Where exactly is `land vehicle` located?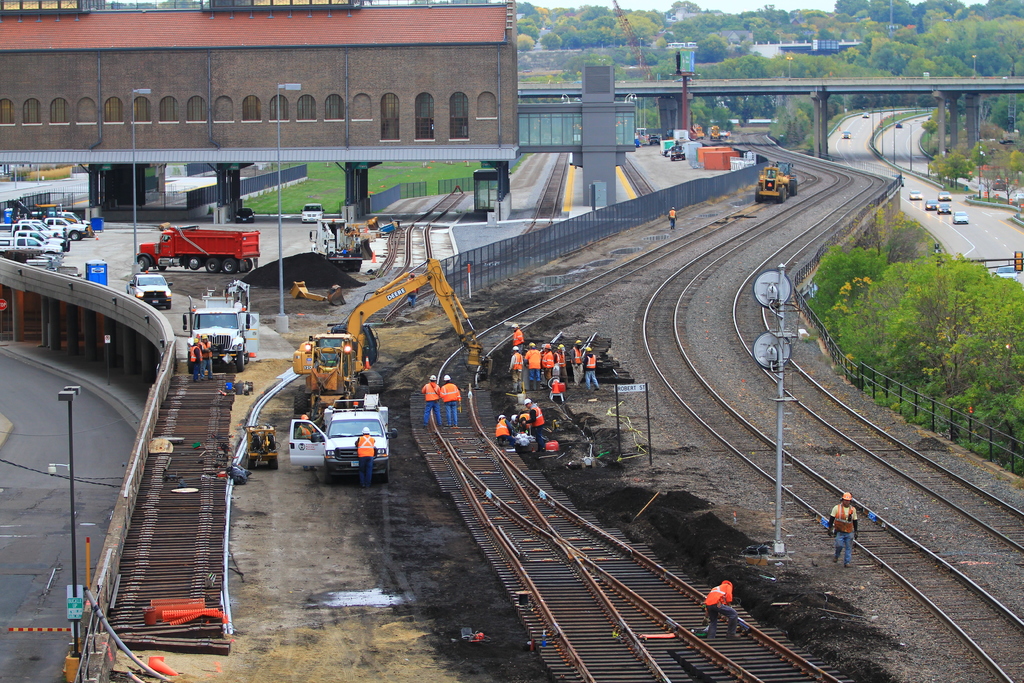
Its bounding box is box(940, 193, 946, 199).
